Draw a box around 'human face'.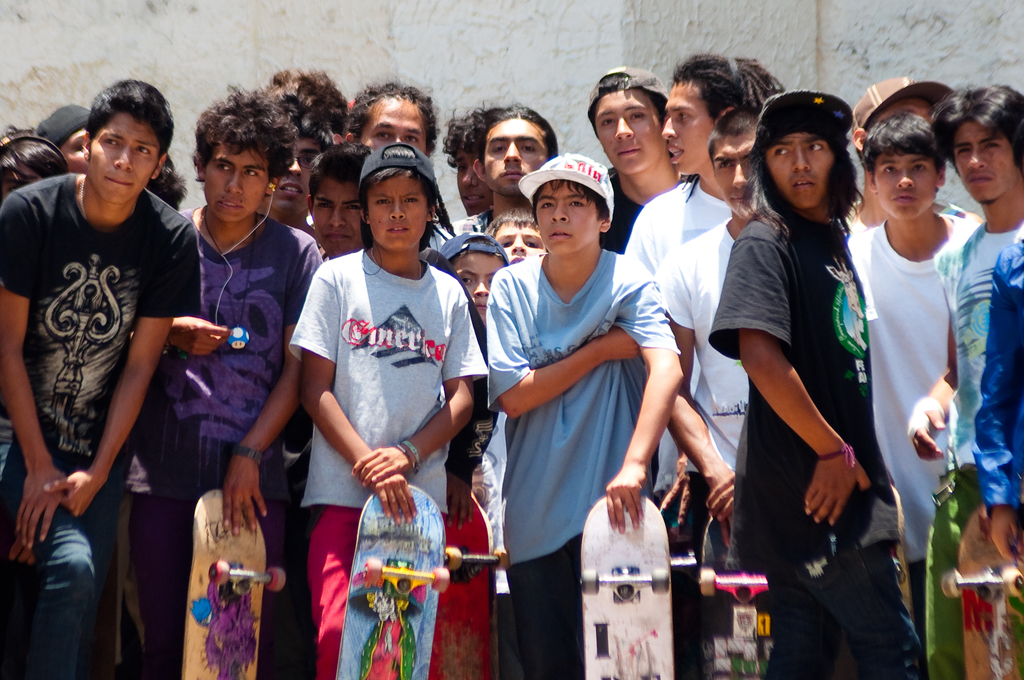
<bbox>662, 77, 714, 179</bbox>.
